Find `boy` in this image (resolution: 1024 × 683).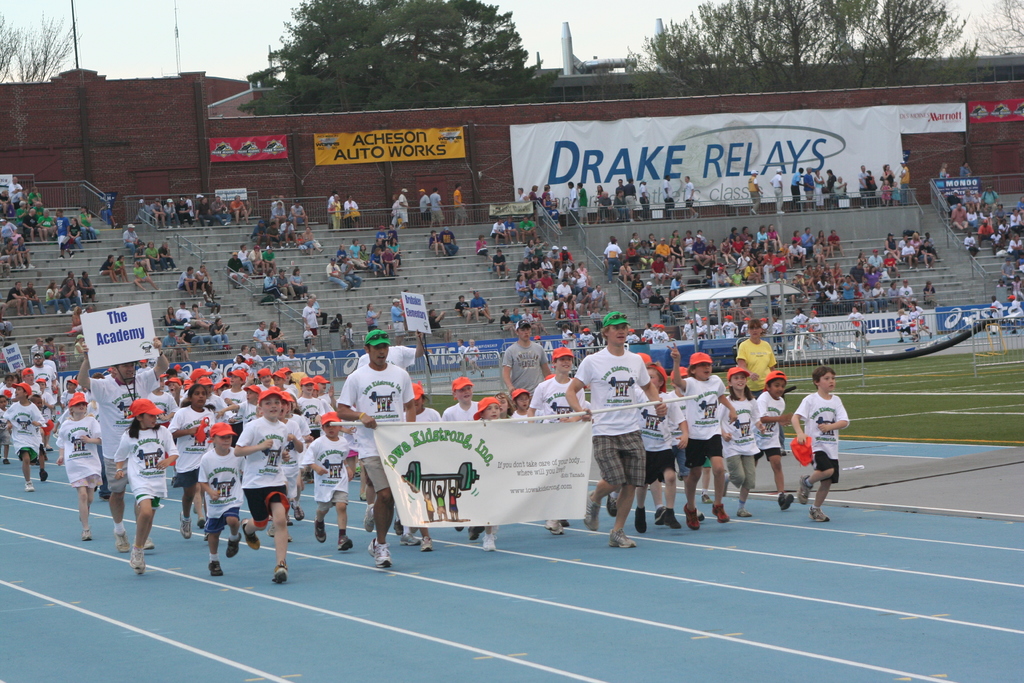
<region>376, 222, 385, 239</region>.
